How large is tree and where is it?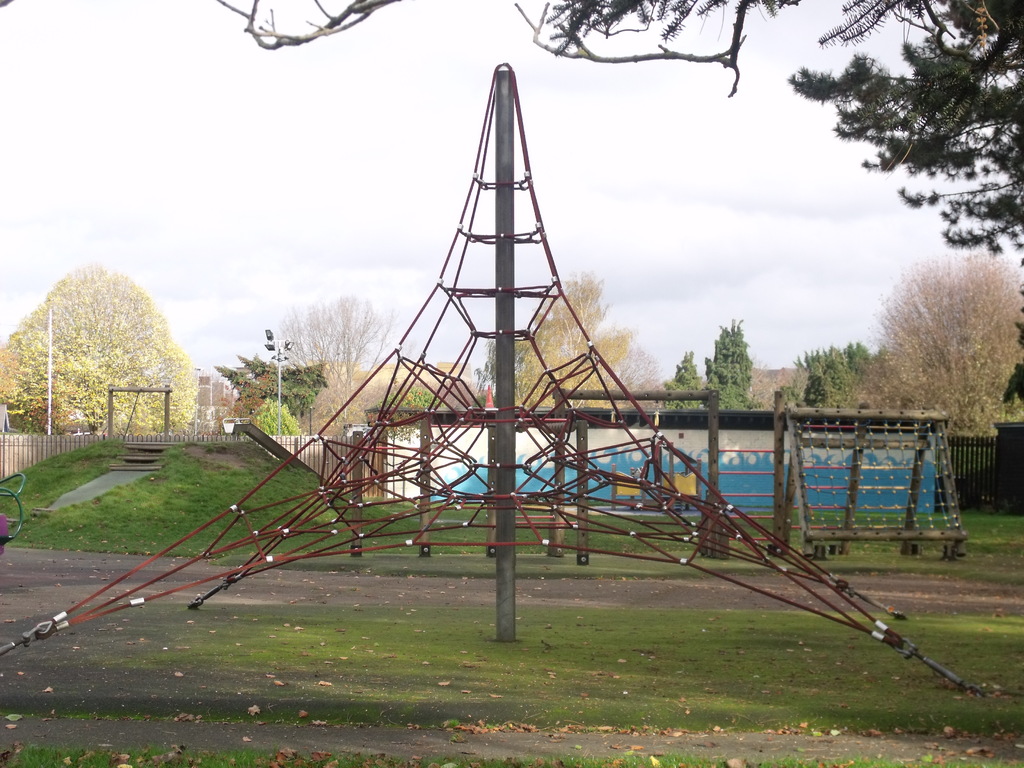
Bounding box: (left=214, top=352, right=324, bottom=422).
